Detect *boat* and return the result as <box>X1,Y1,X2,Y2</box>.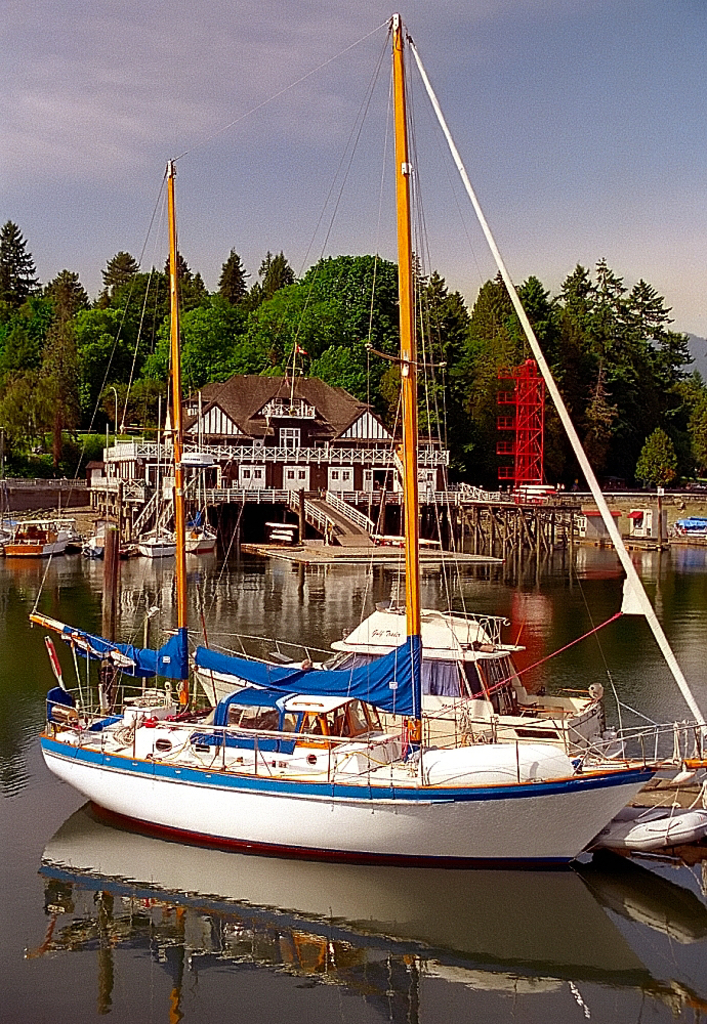
<box>6,514,72,558</box>.
